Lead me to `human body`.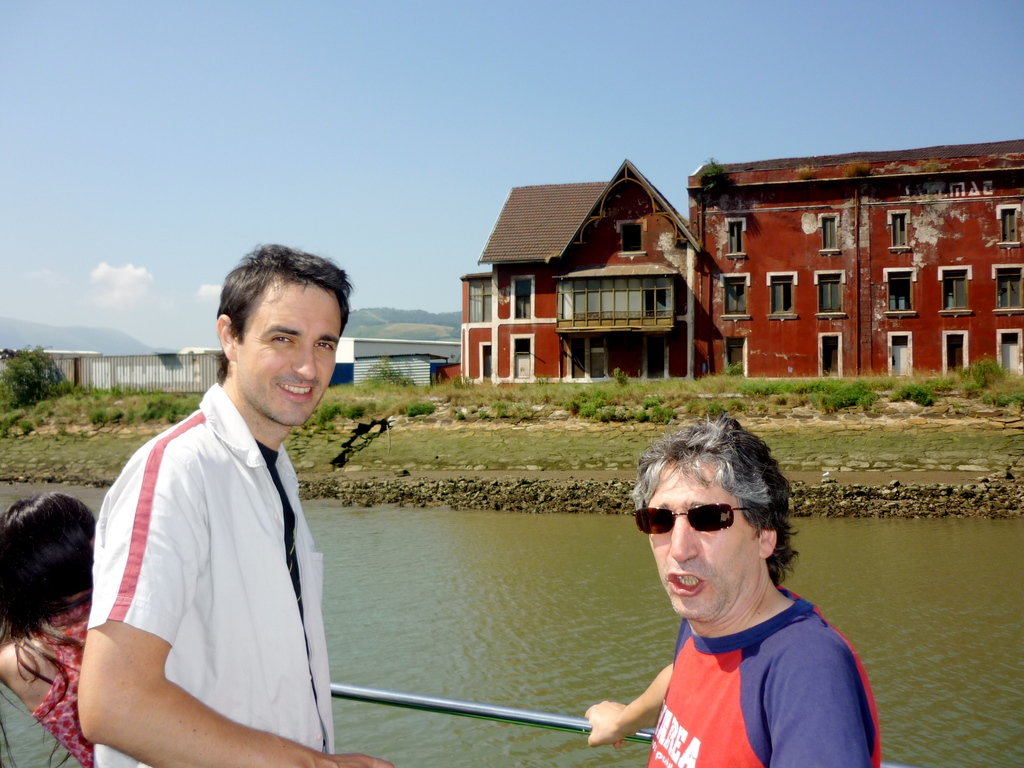
Lead to [74, 377, 403, 767].
